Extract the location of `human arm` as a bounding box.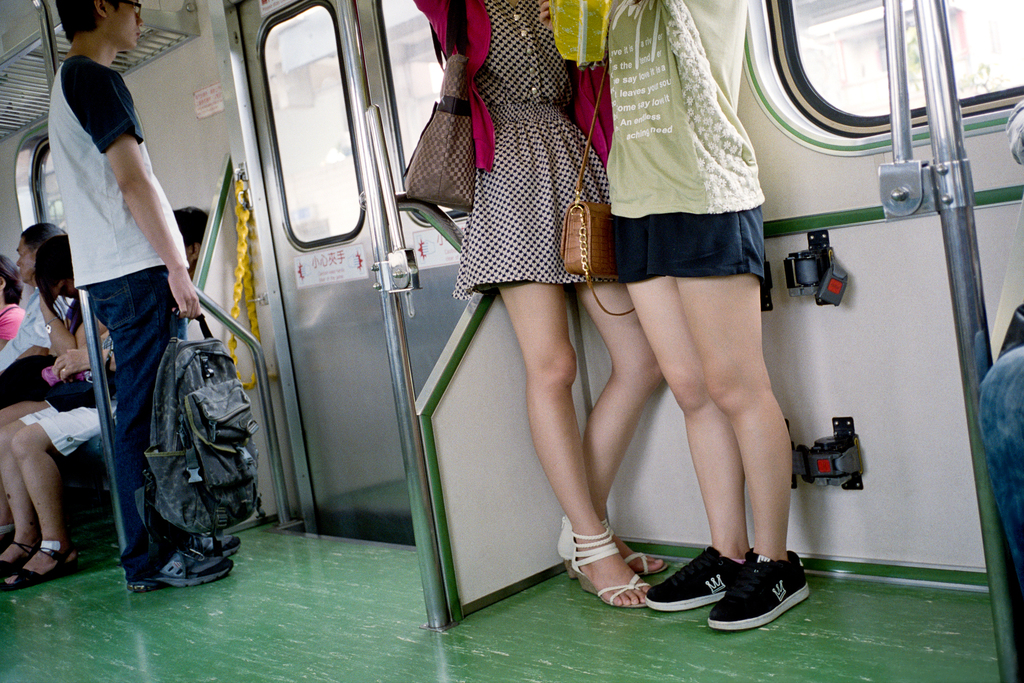
BBox(94, 73, 201, 312).
